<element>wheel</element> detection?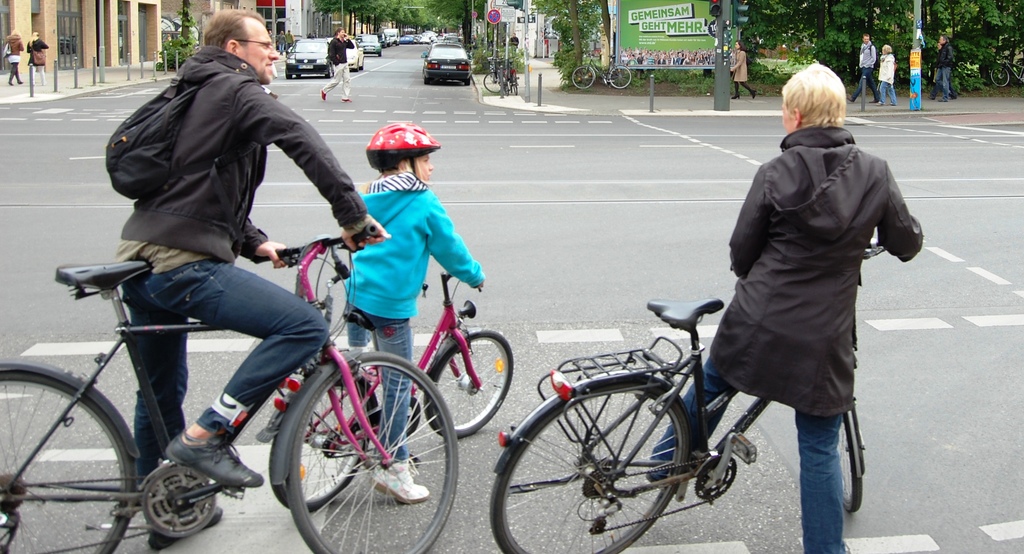
x1=417 y1=330 x2=514 y2=439
